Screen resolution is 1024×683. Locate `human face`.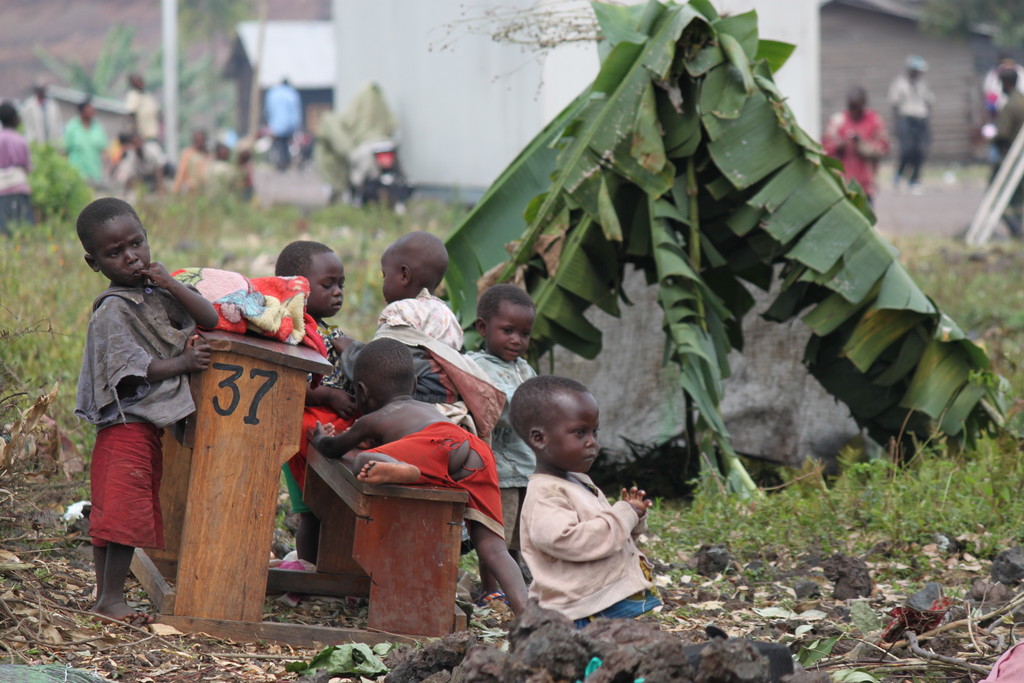
x1=550 y1=399 x2=600 y2=473.
